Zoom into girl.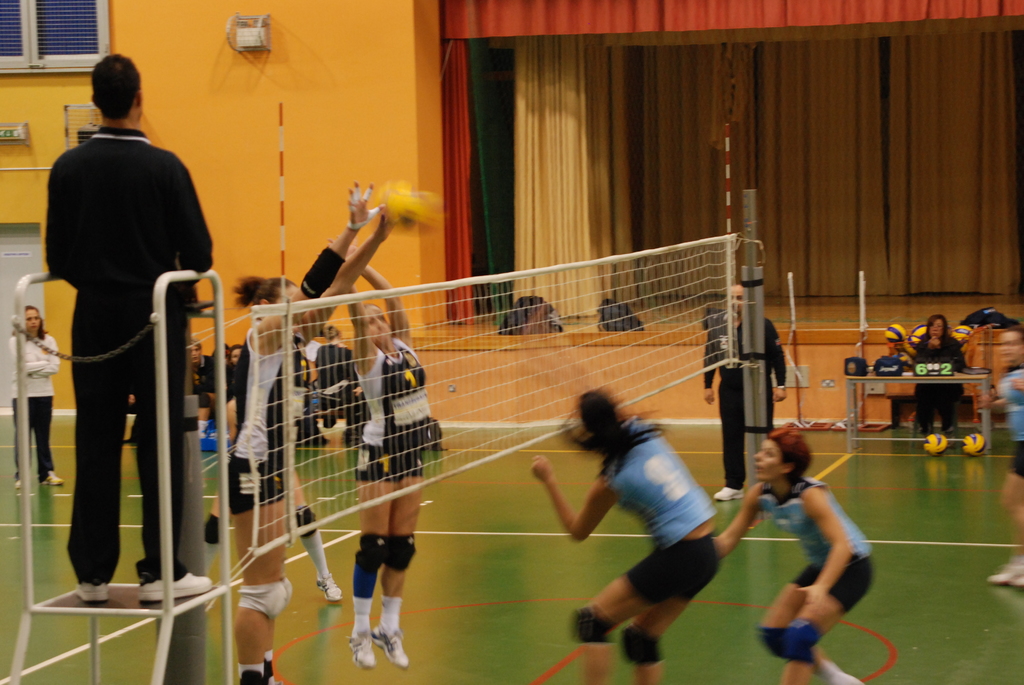
Zoom target: pyautogui.locateOnScreen(719, 425, 874, 684).
